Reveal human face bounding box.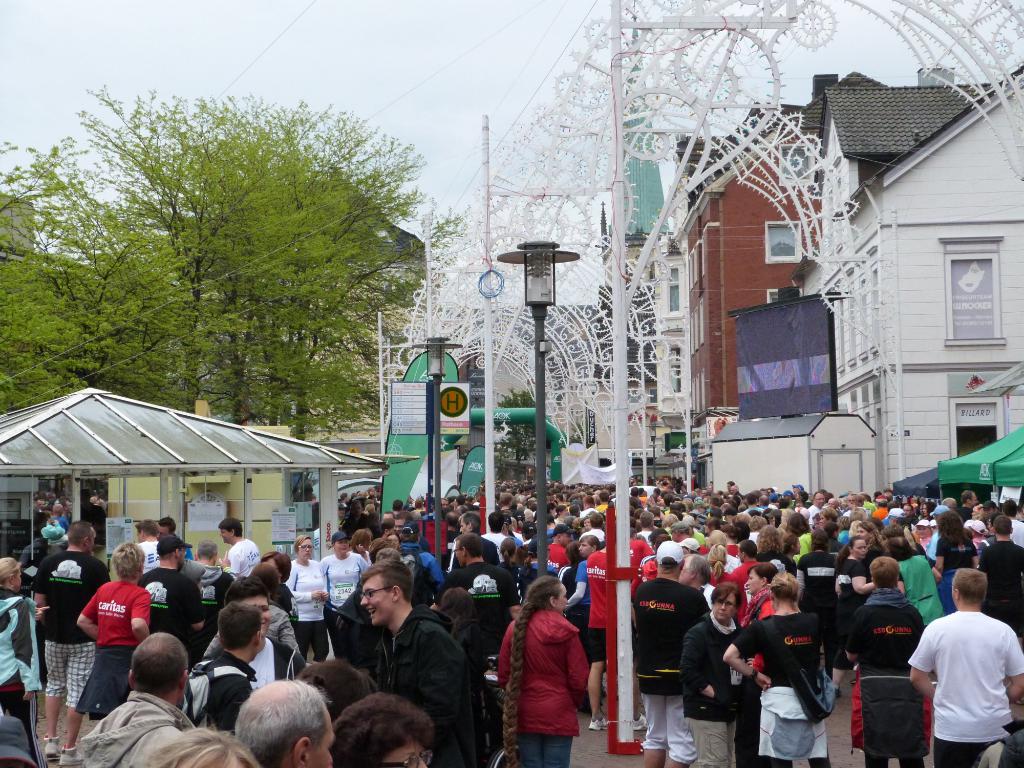
Revealed: detection(712, 595, 729, 620).
